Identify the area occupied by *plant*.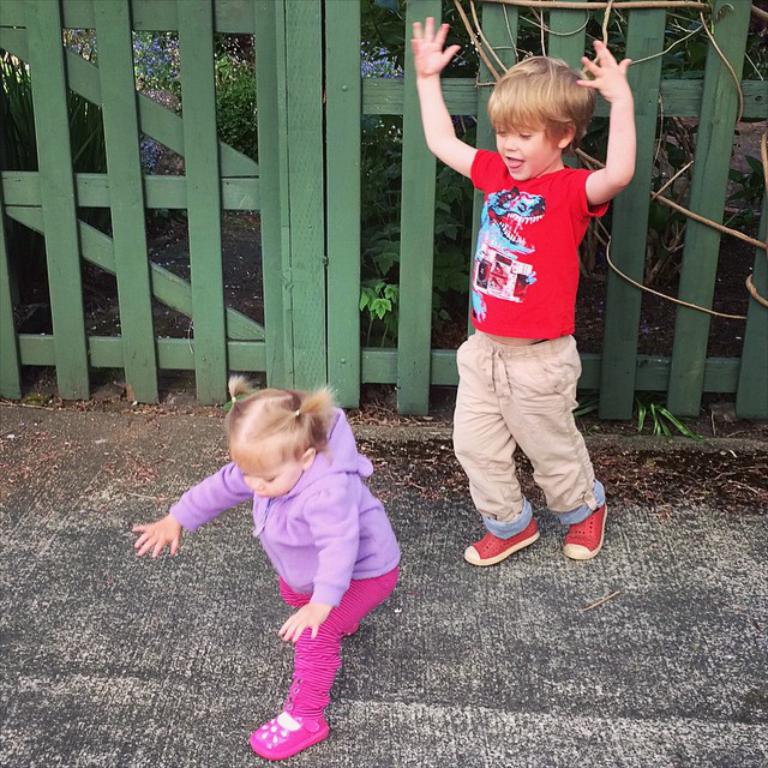
Area: BBox(572, 384, 719, 445).
